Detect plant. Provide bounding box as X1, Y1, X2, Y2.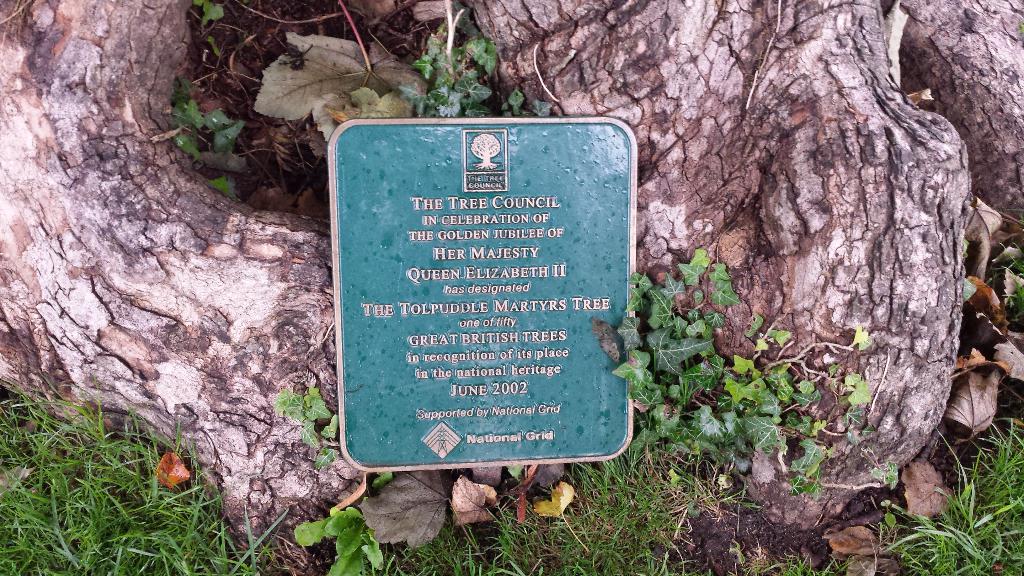
163, 72, 246, 159.
